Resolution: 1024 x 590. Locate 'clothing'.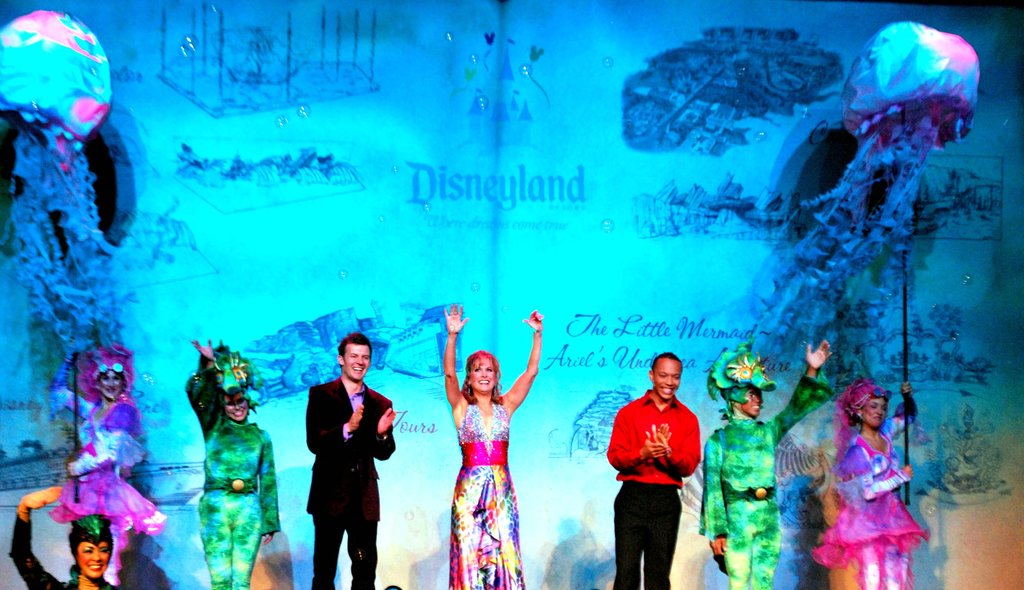
(810,439,928,589).
